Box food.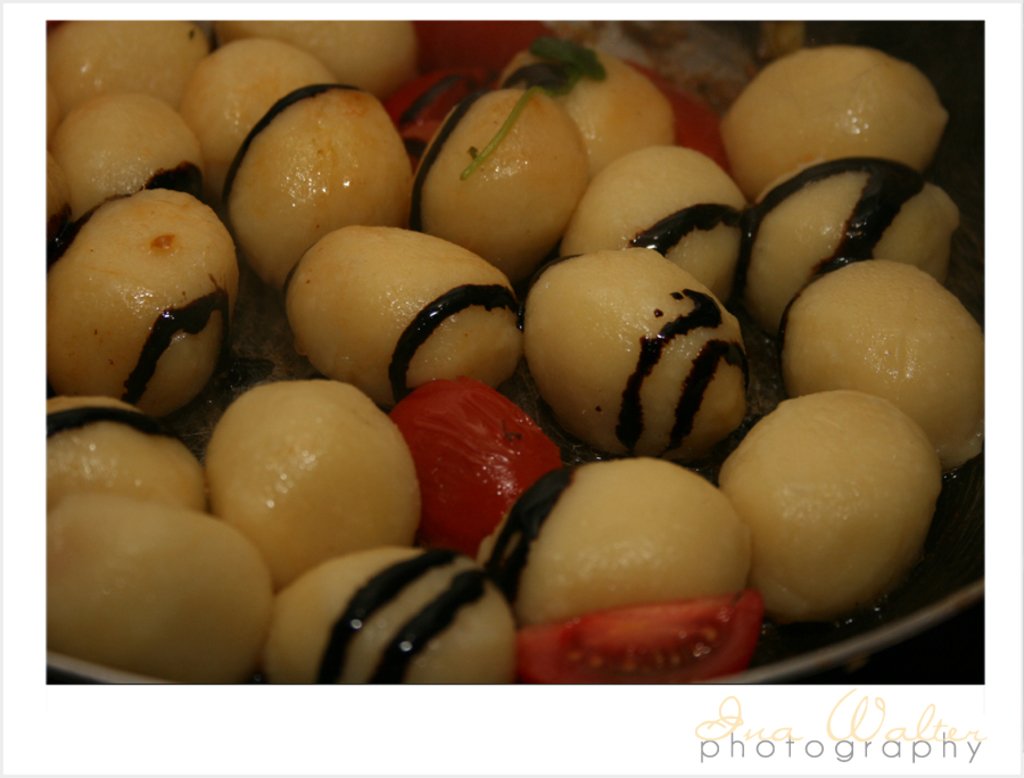
43:88:204:223.
